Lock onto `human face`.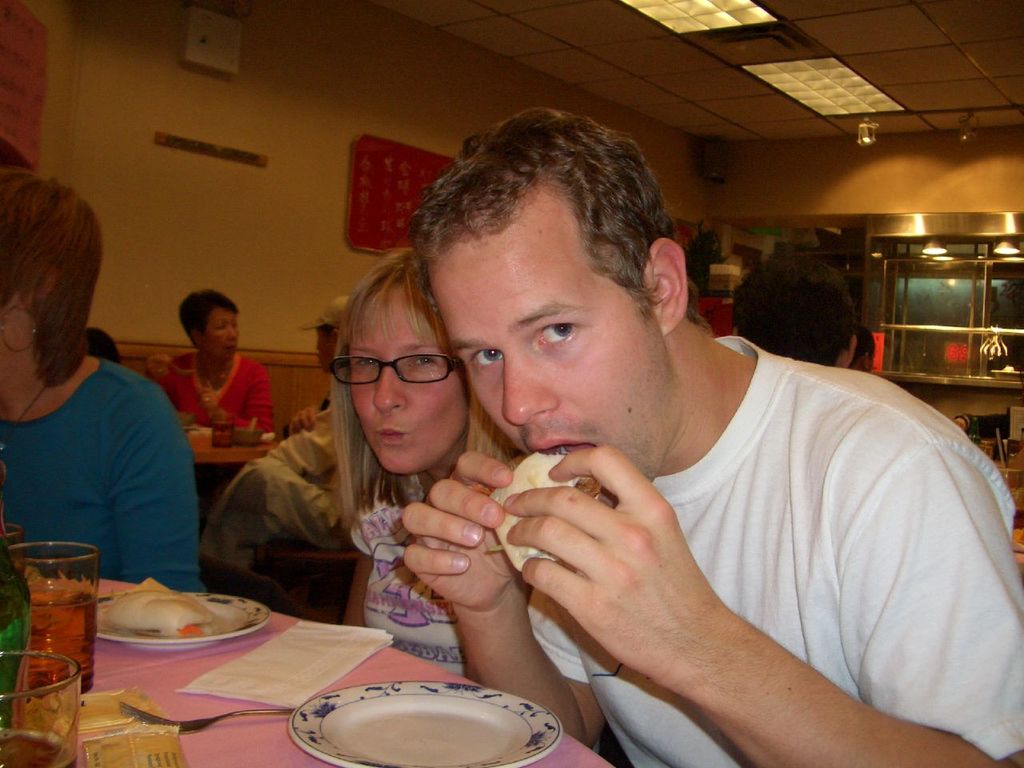
Locked: box(422, 238, 664, 506).
